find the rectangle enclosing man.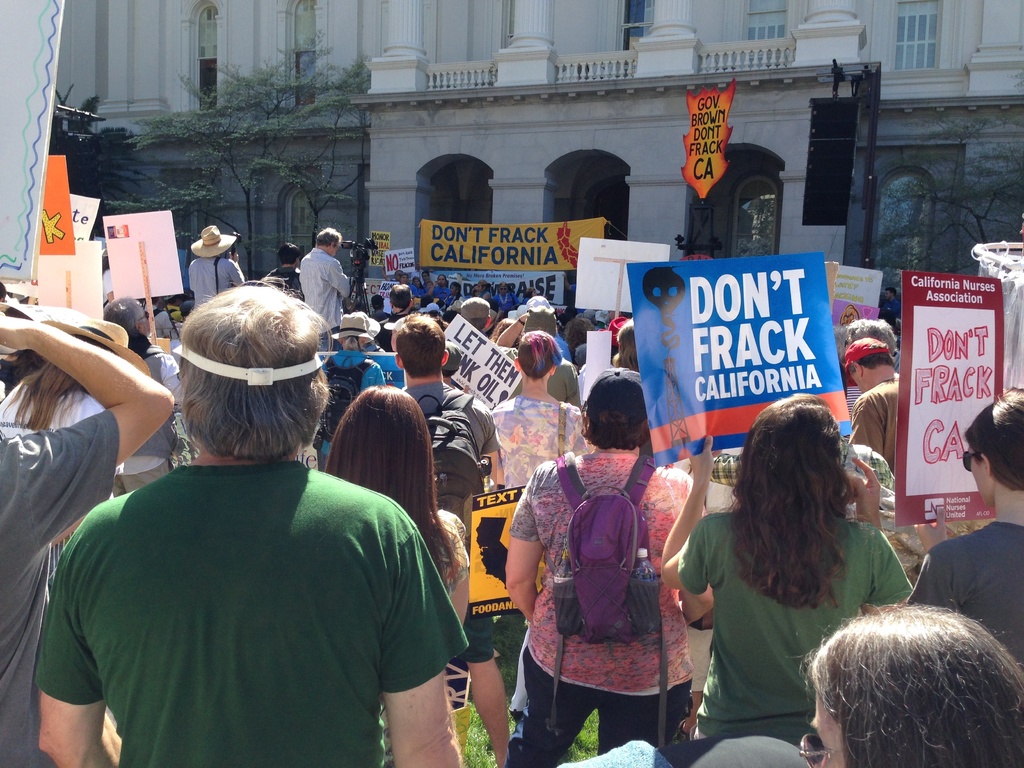
locate(298, 226, 361, 355).
